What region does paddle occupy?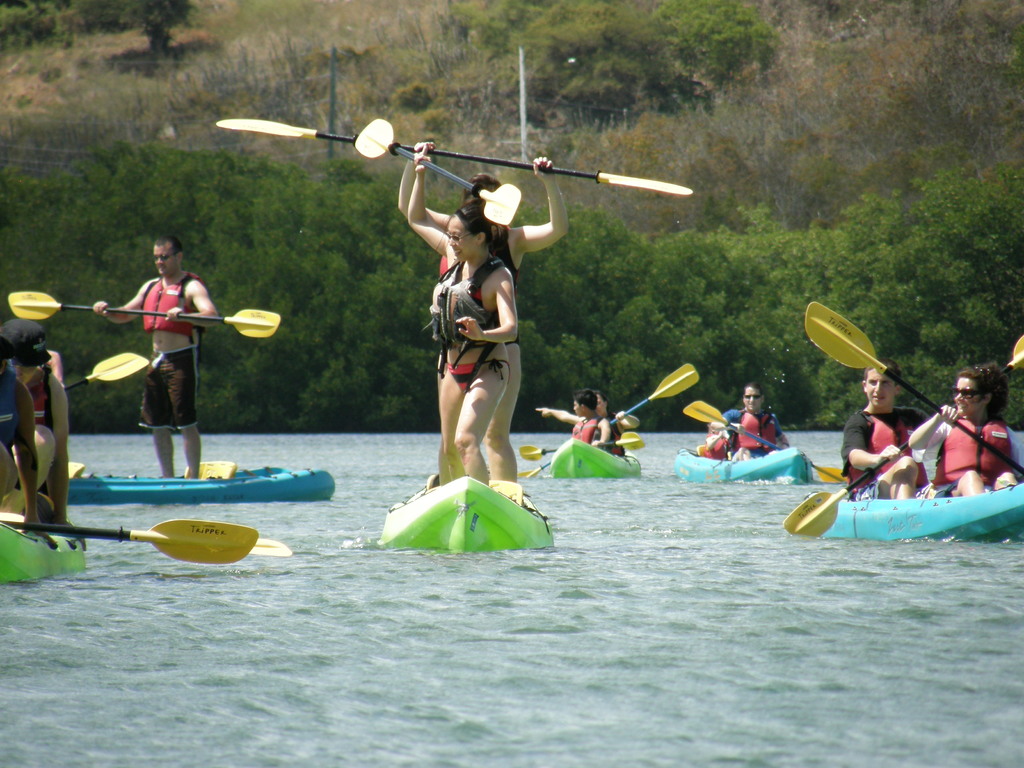
353/116/536/229.
